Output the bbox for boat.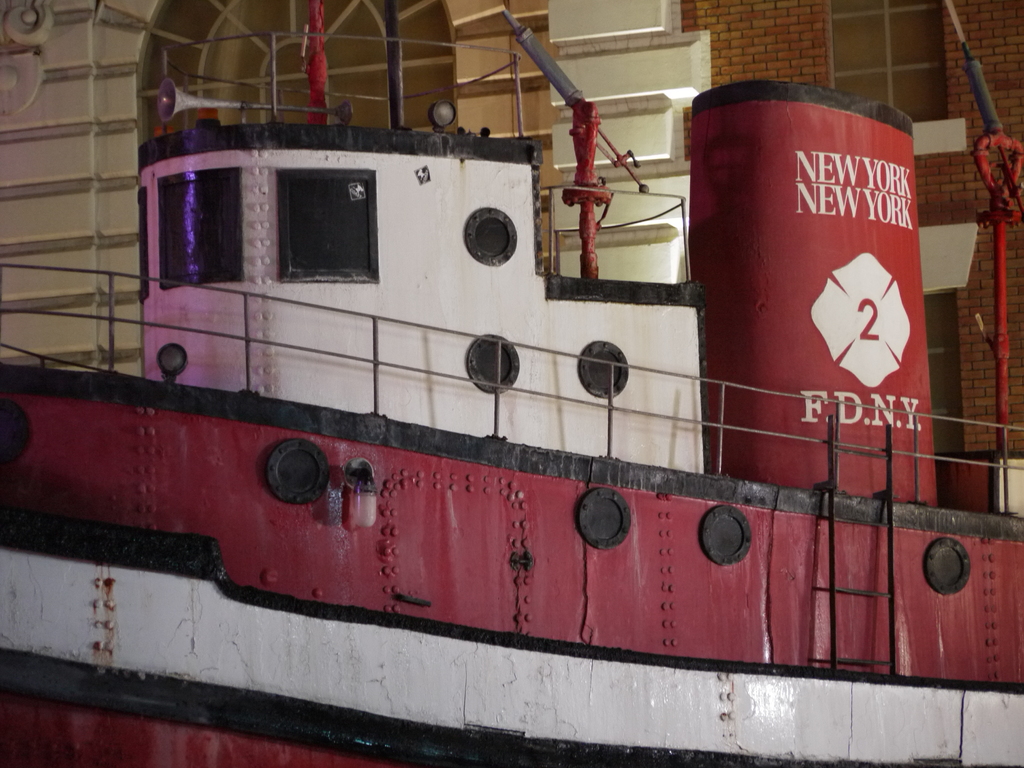
[x1=0, y1=0, x2=1023, y2=767].
